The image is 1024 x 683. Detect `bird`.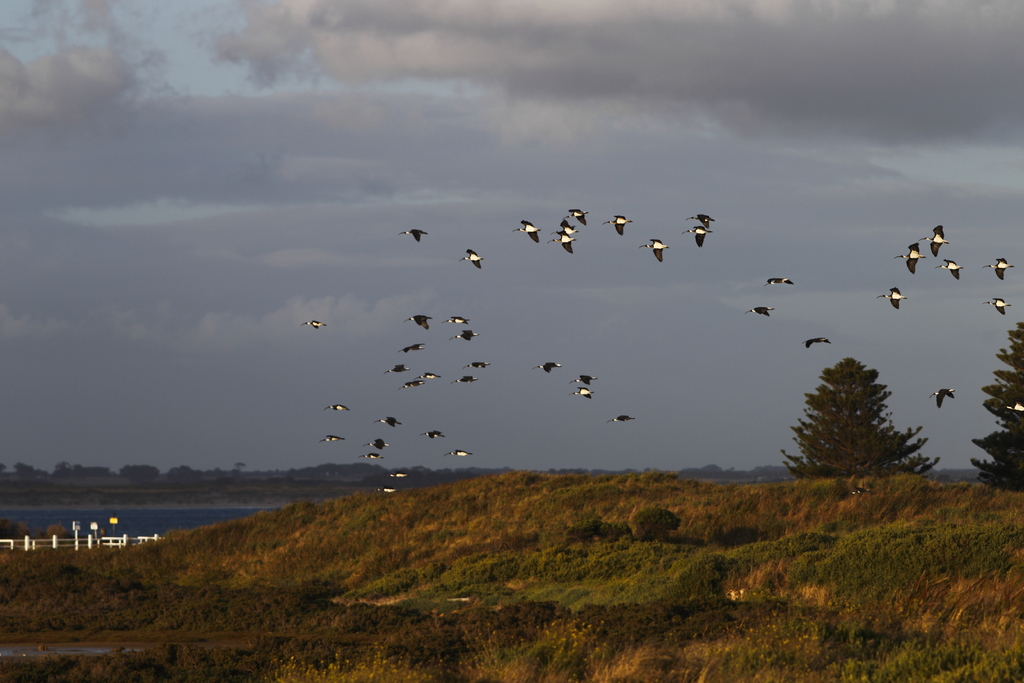
Detection: (x1=440, y1=312, x2=465, y2=324).
